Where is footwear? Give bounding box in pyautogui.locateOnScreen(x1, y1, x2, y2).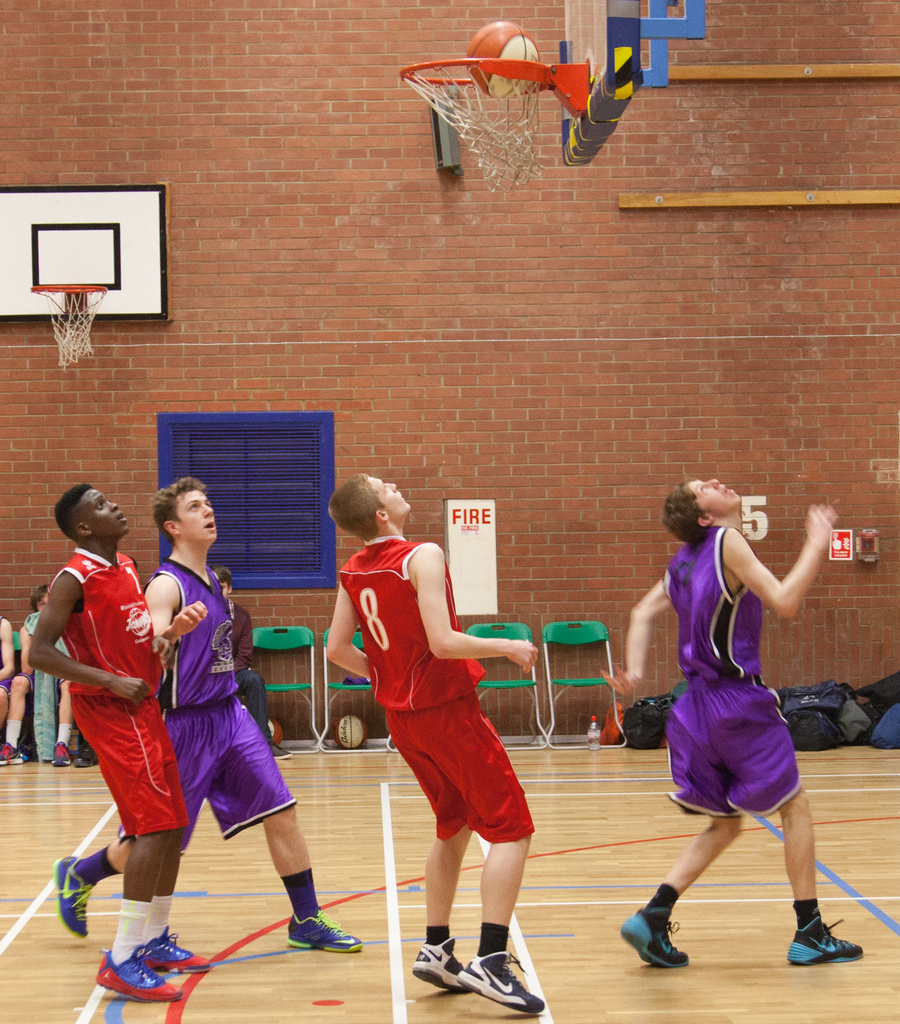
pyautogui.locateOnScreen(123, 932, 207, 970).
